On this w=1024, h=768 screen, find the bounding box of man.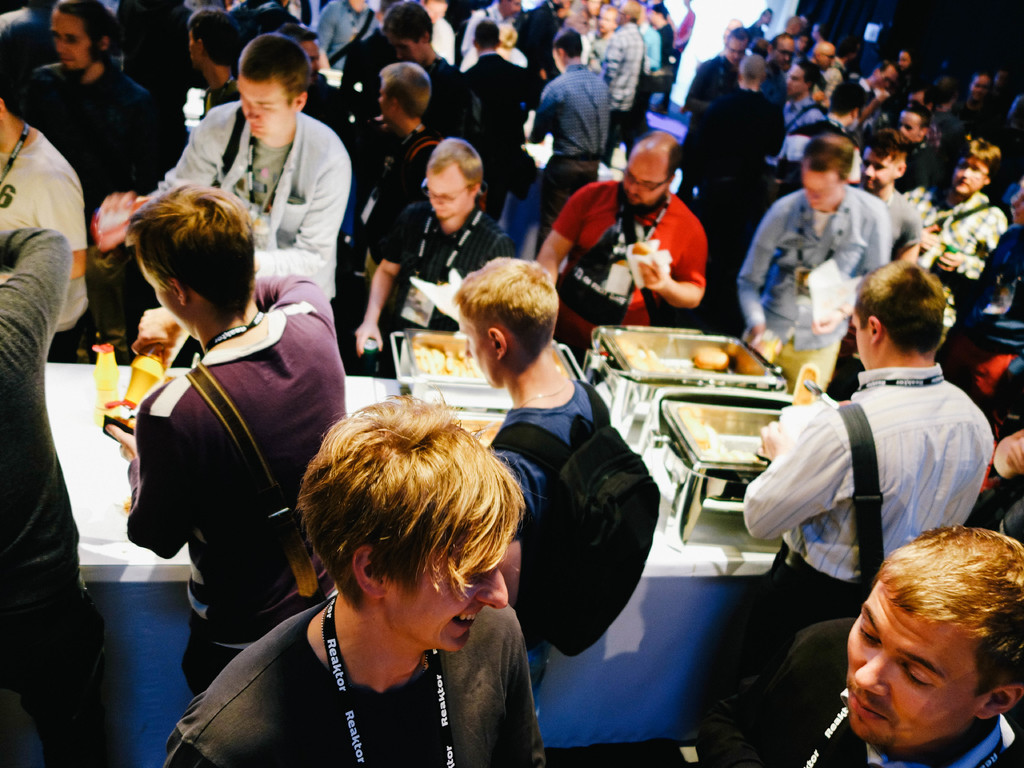
Bounding box: <region>459, 0, 520, 54</region>.
